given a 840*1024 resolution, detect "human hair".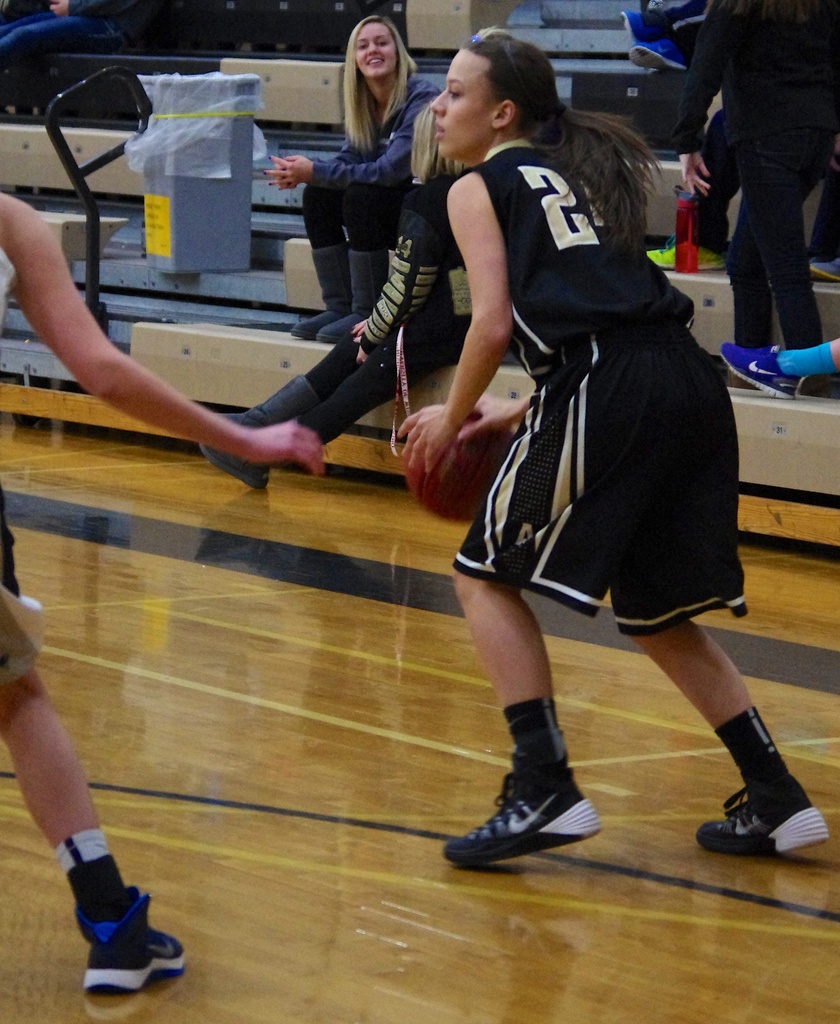
338, 12, 413, 138.
